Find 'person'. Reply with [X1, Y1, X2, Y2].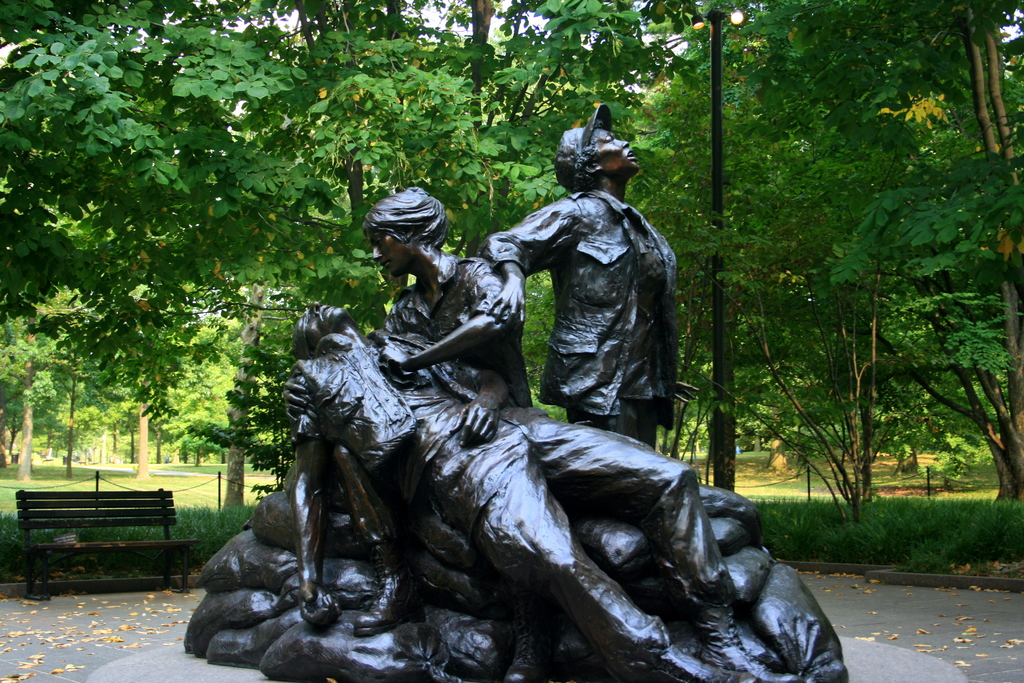
[485, 117, 676, 457].
